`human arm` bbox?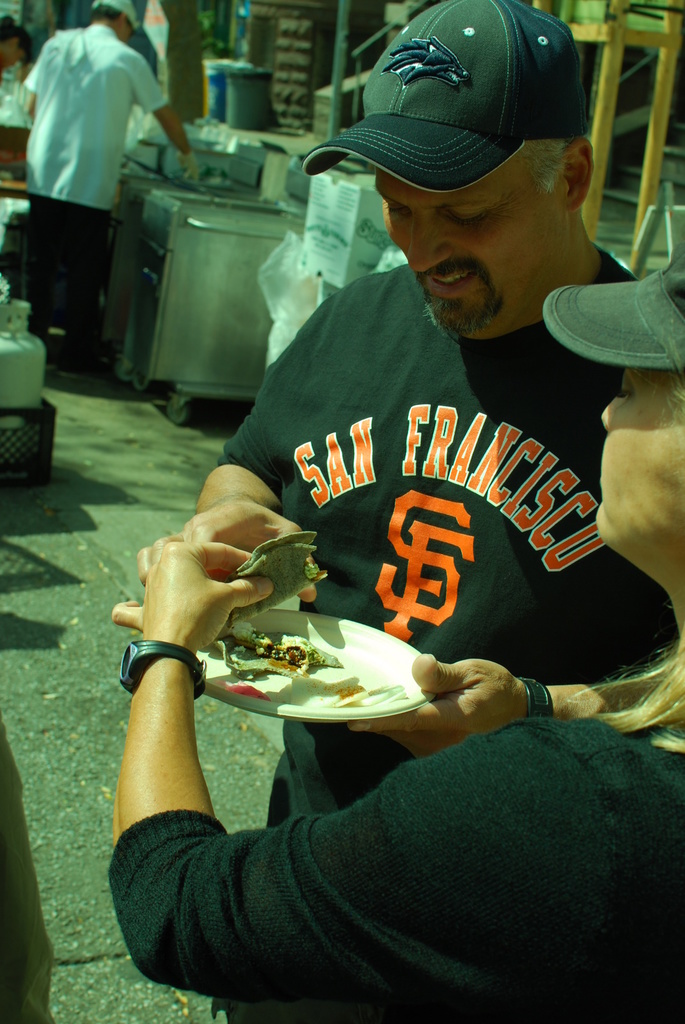
bbox=(133, 38, 196, 154)
